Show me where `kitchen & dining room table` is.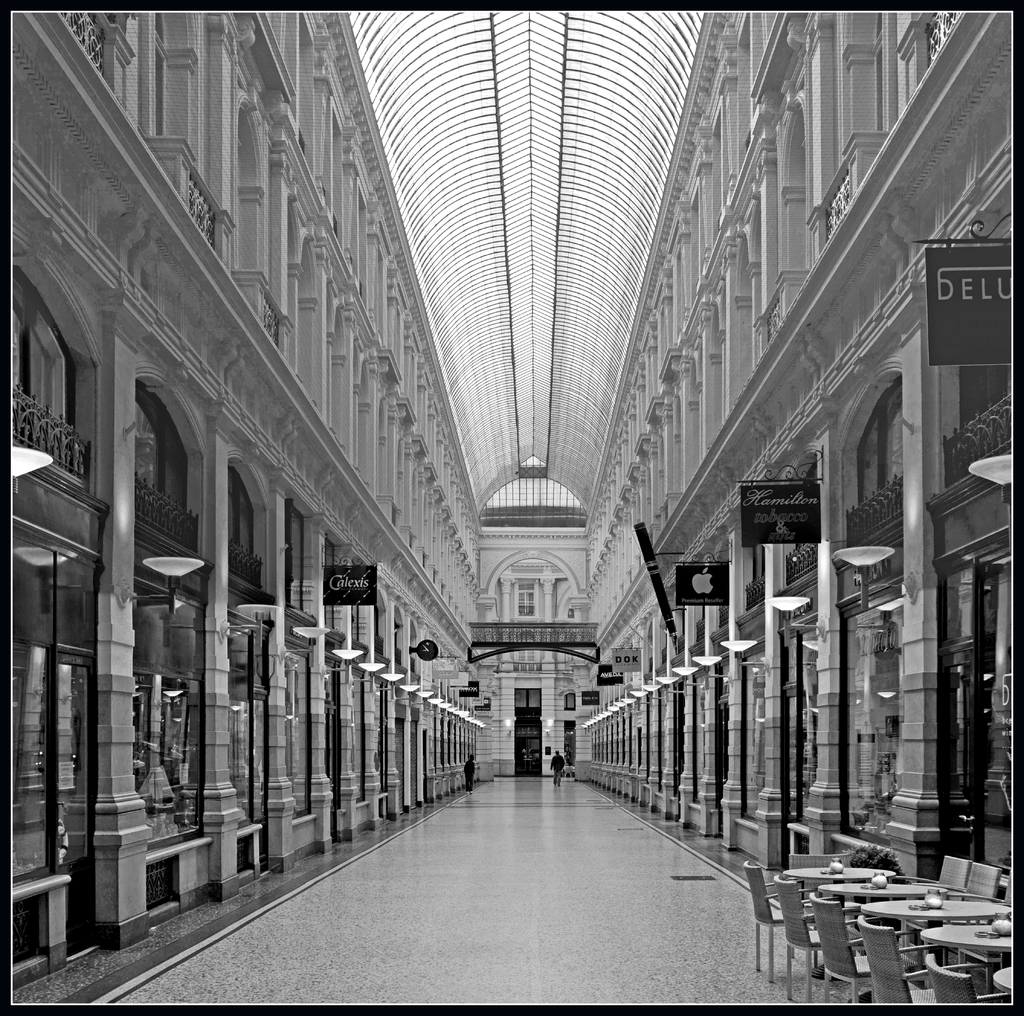
`kitchen & dining room table` is at <region>927, 920, 1017, 998</region>.
